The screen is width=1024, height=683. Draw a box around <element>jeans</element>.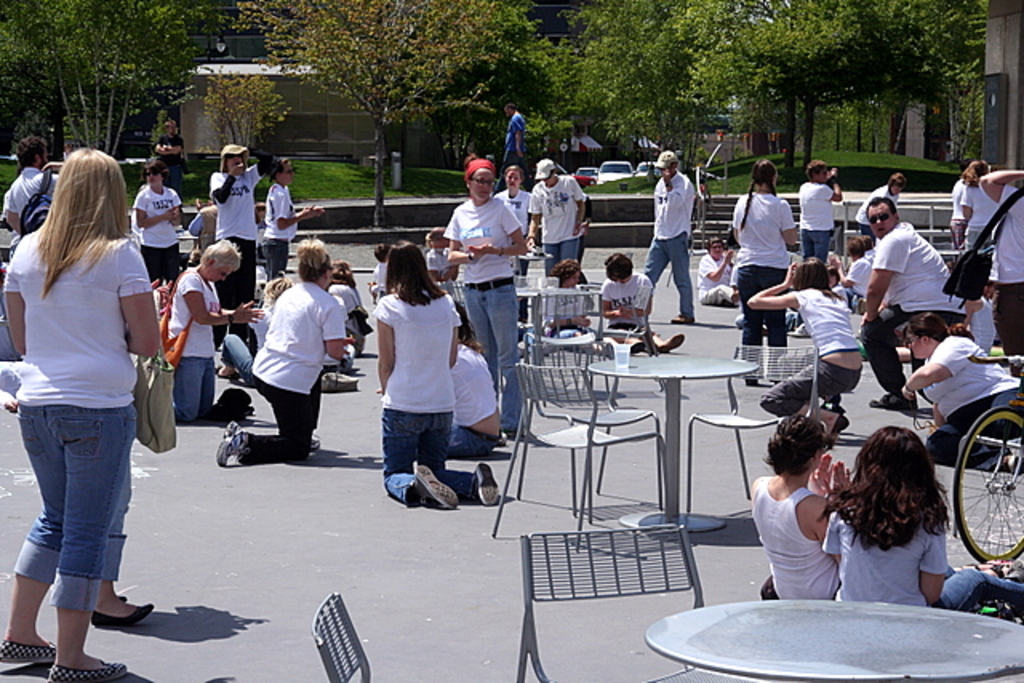
795 224 829 261.
